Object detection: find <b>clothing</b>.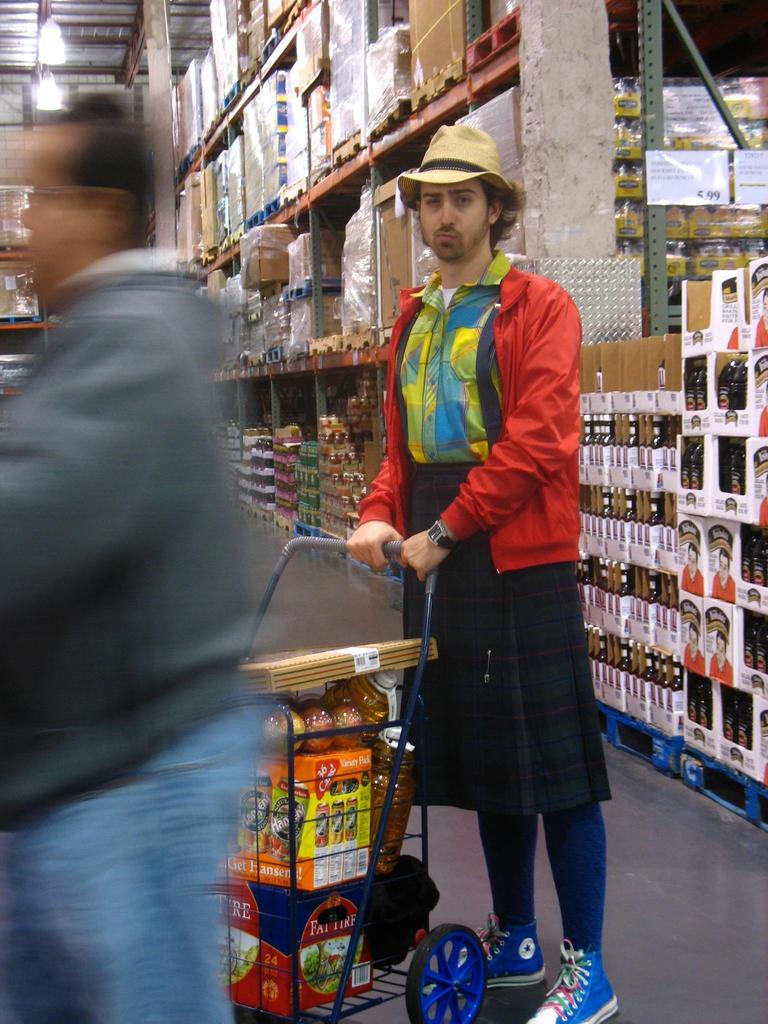
BBox(0, 230, 279, 1023).
